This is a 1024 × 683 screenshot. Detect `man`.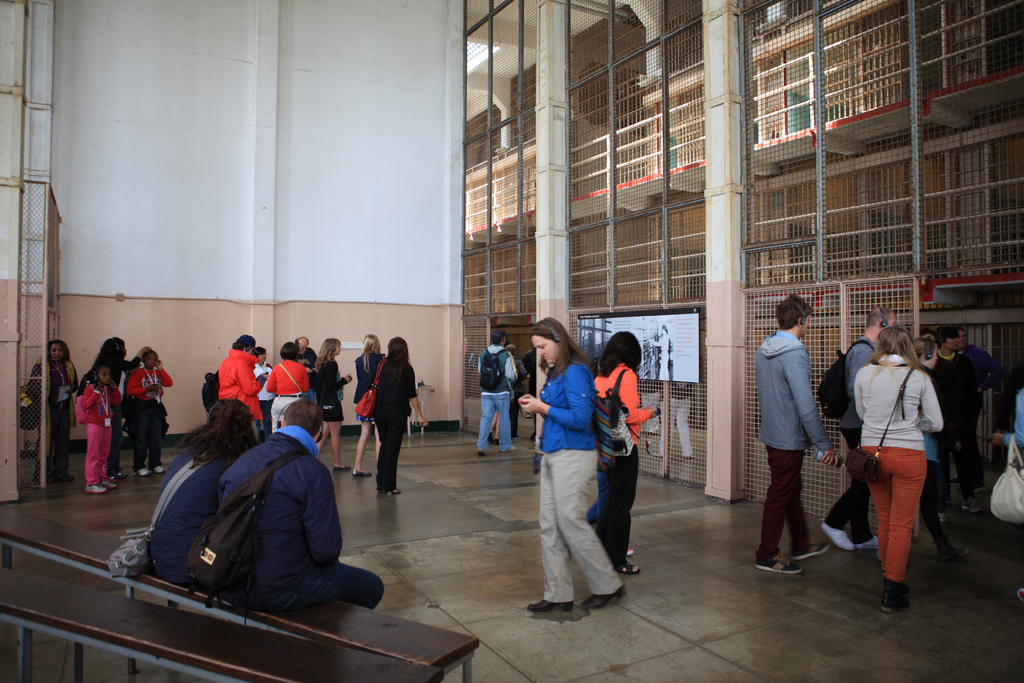
(926, 329, 975, 516).
